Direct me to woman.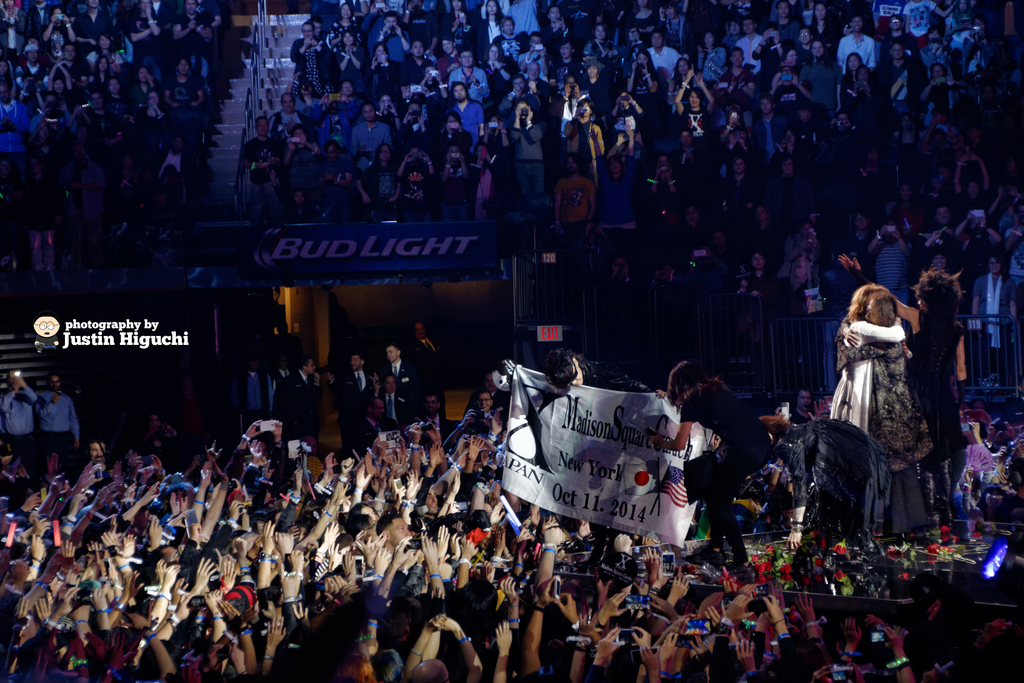
Direction: l=102, t=75, r=135, b=121.
